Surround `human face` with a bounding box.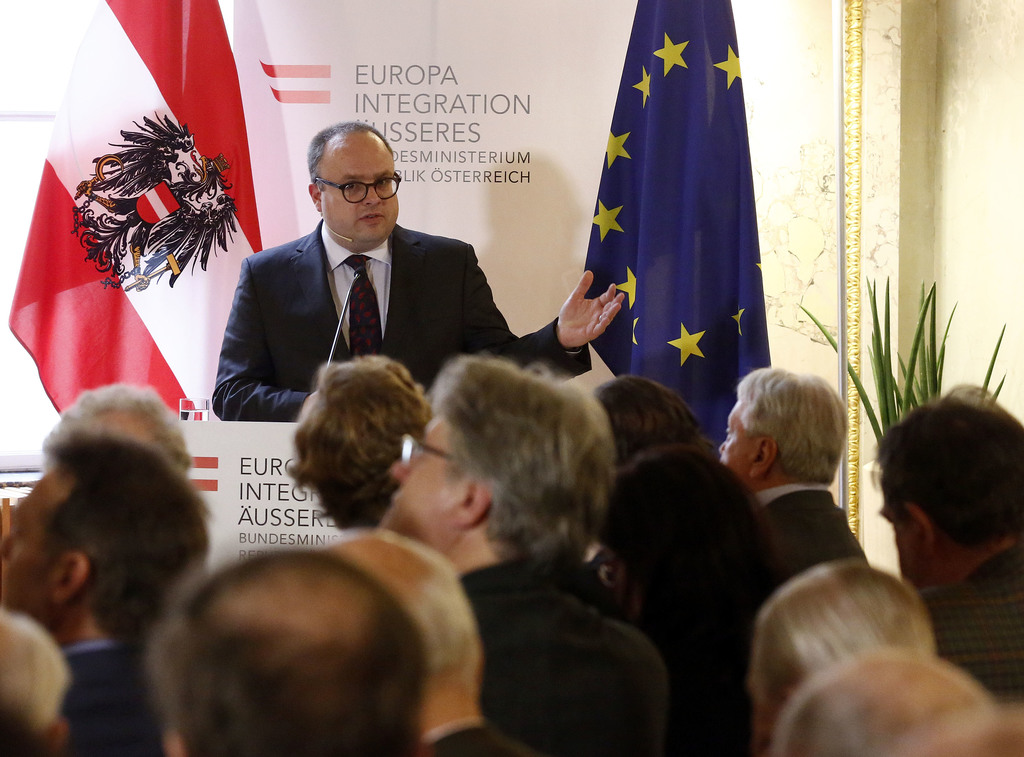
left=377, top=411, right=468, bottom=551.
